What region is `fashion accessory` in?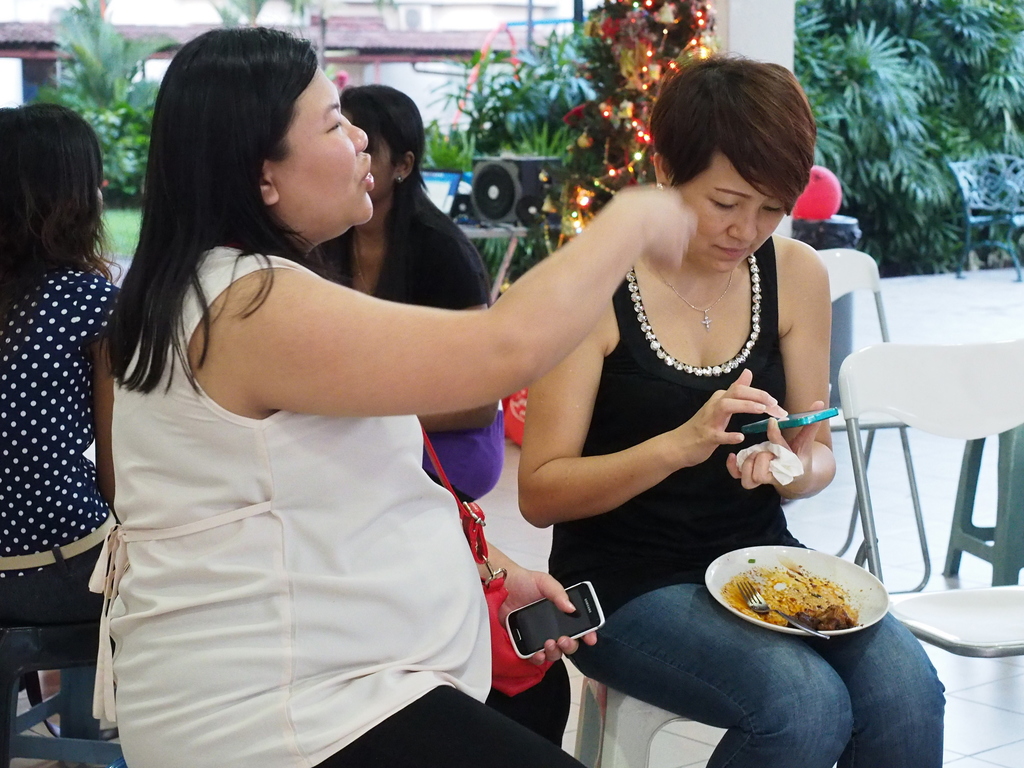
<bbox>666, 269, 733, 332</bbox>.
